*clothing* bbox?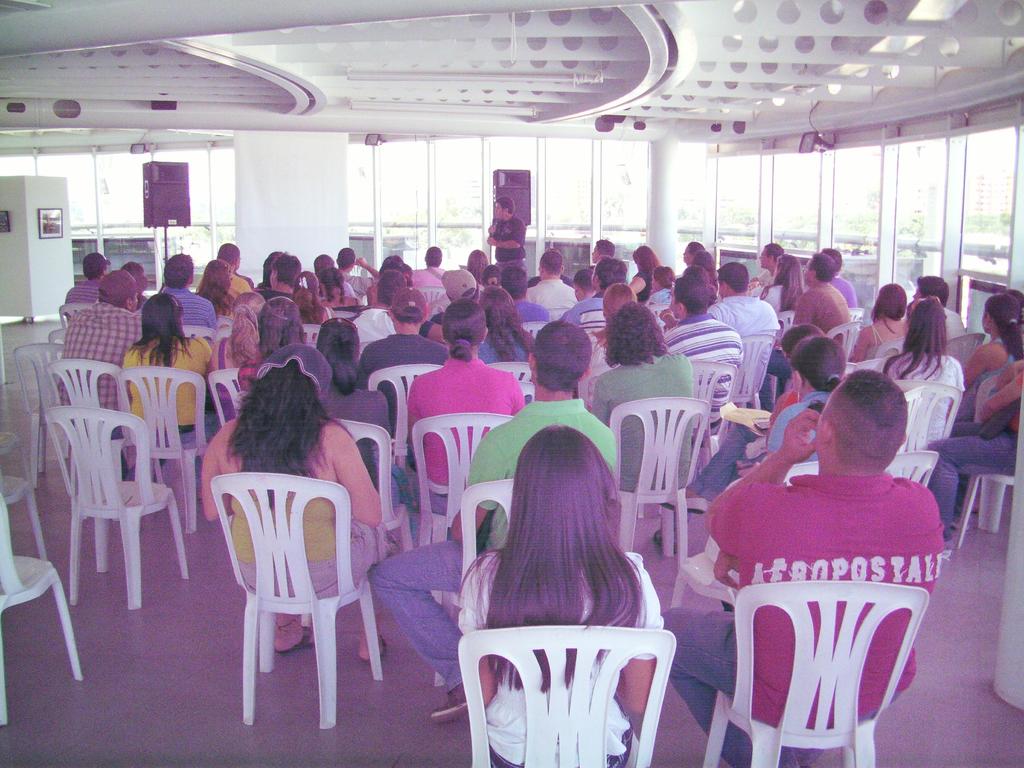
<box>413,263,448,288</box>
